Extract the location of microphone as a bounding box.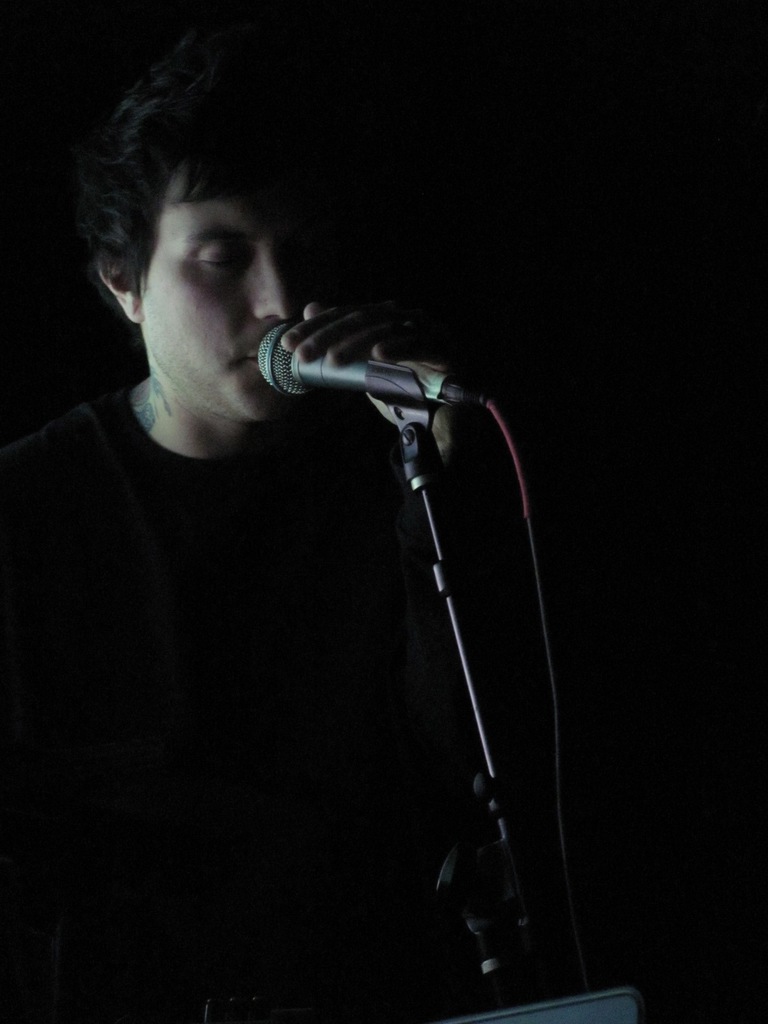
[left=234, top=298, right=467, bottom=428].
